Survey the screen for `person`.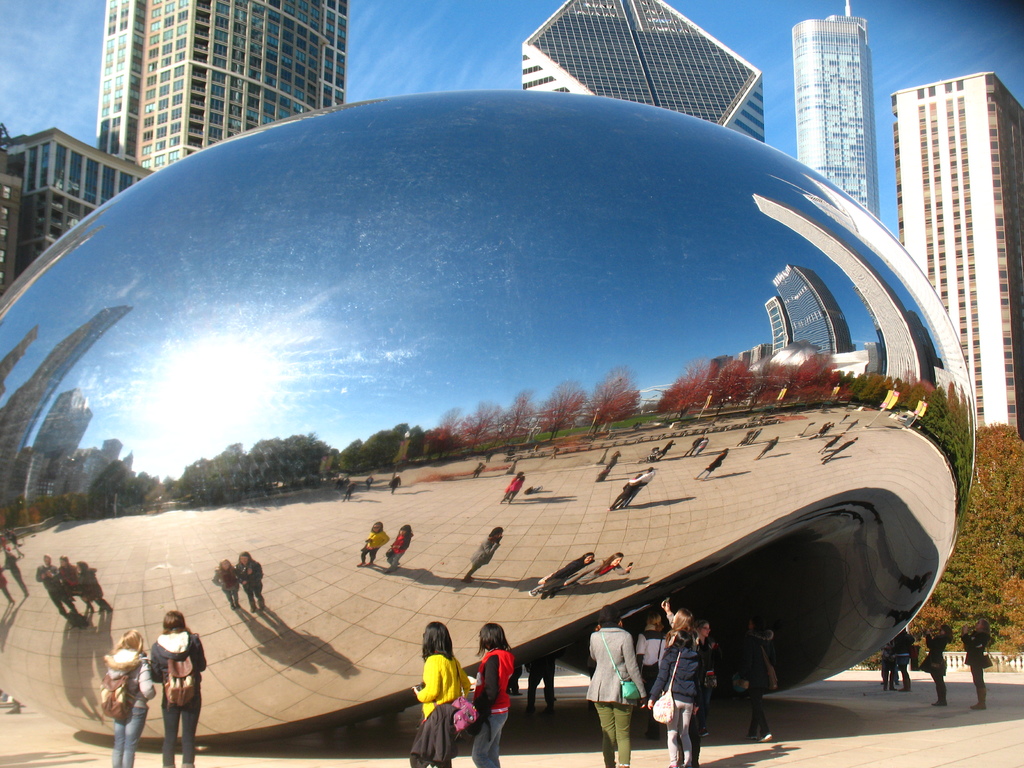
Survey found: region(586, 607, 641, 767).
